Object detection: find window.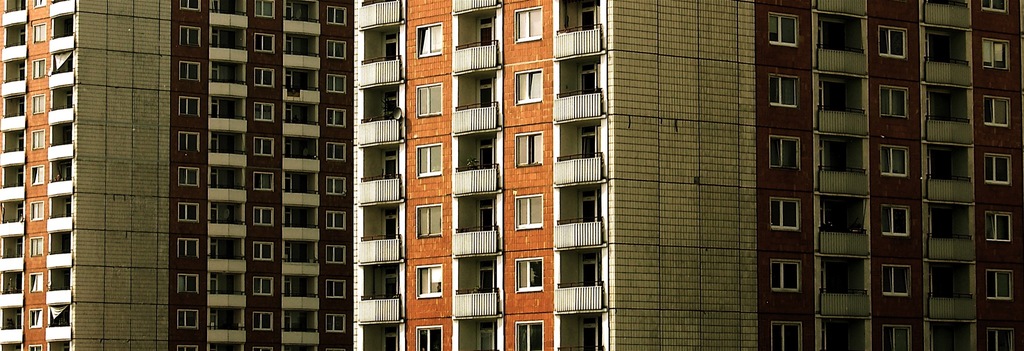
(x1=983, y1=39, x2=1009, y2=68).
